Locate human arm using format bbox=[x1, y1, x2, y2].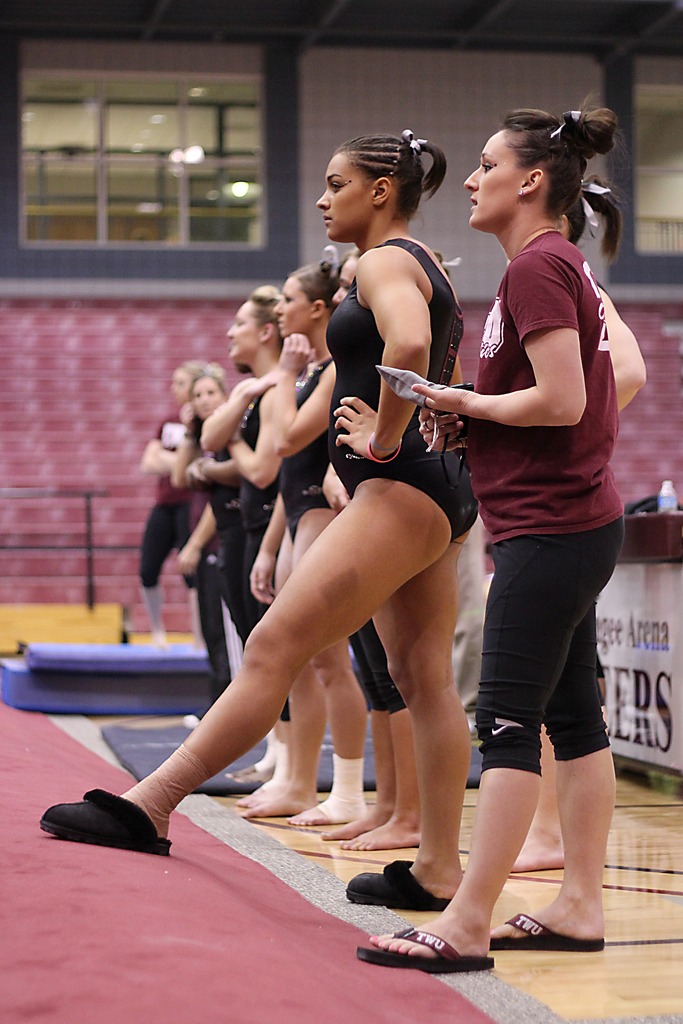
bbox=[174, 393, 201, 491].
